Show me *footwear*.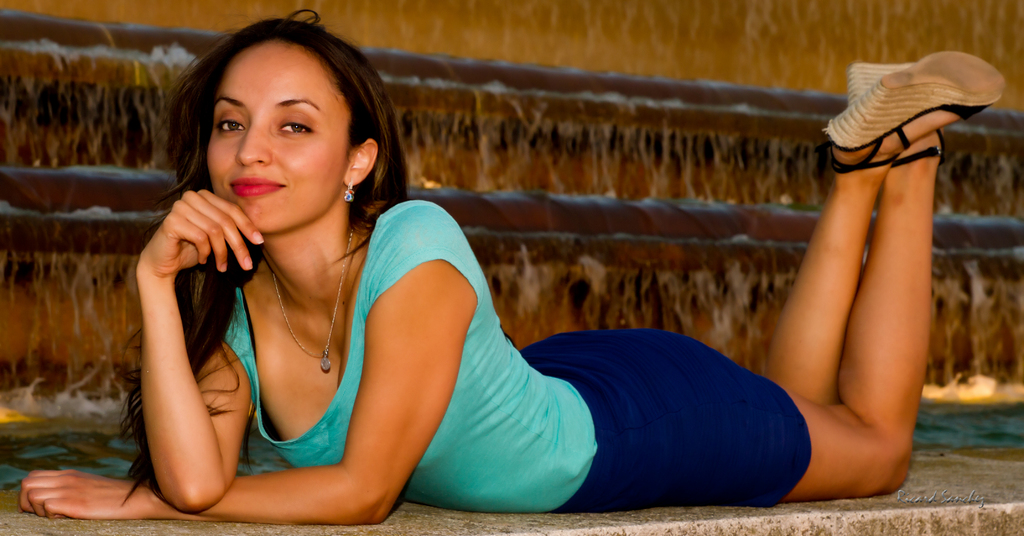
*footwear* is here: x1=817 y1=55 x2=1007 y2=174.
